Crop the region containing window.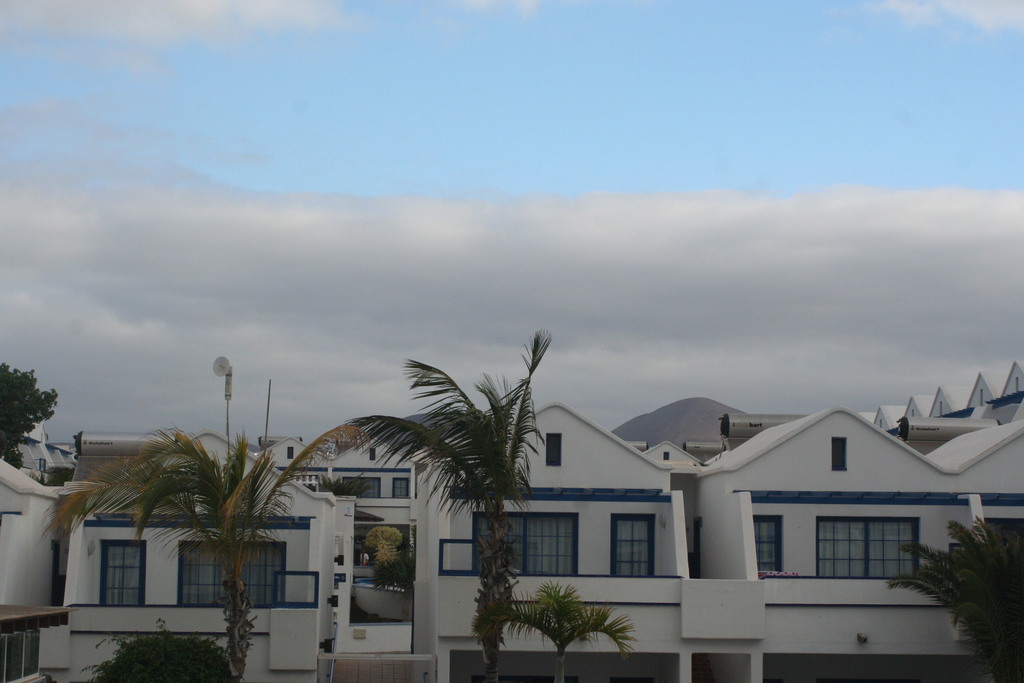
Crop region: {"left": 340, "top": 475, "right": 382, "bottom": 500}.
